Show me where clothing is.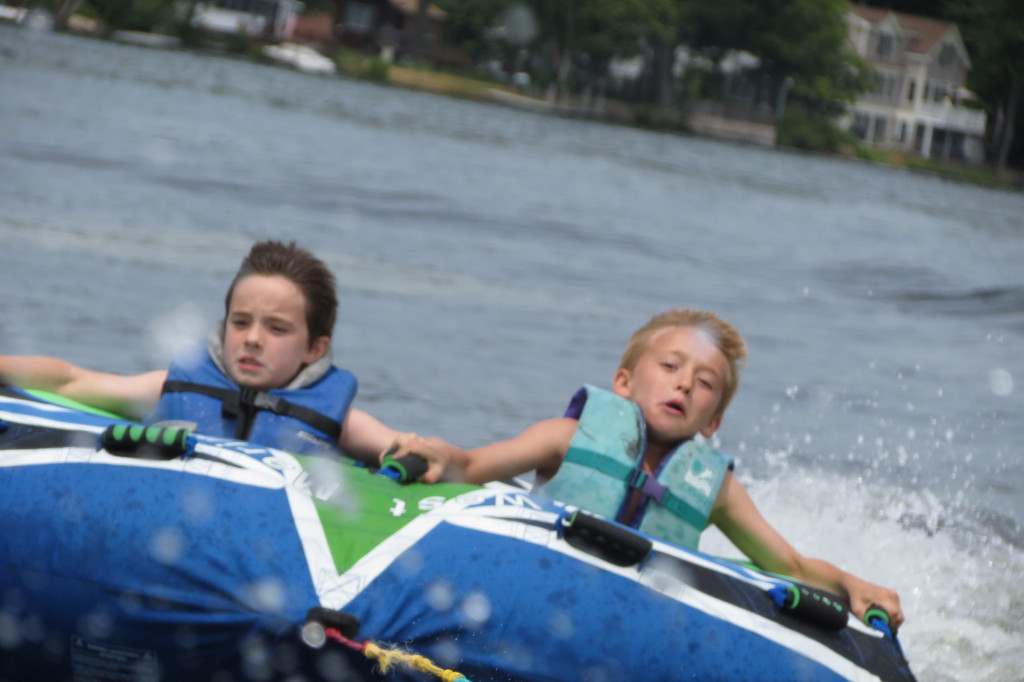
clothing is at [left=147, top=320, right=362, bottom=455].
